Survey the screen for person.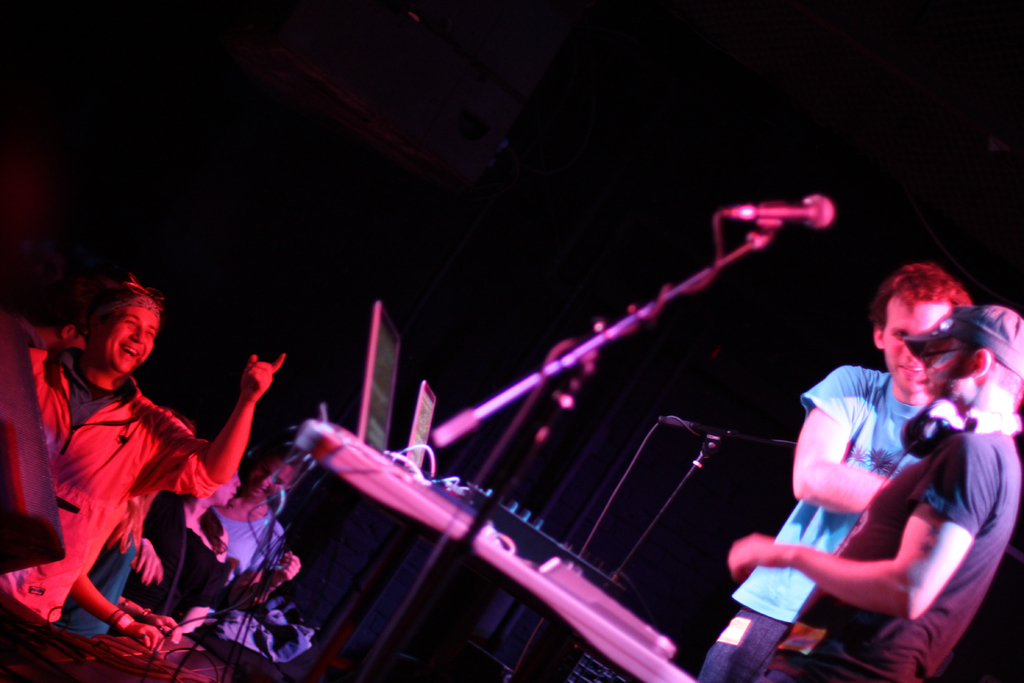
Survey found: 700:260:975:682.
